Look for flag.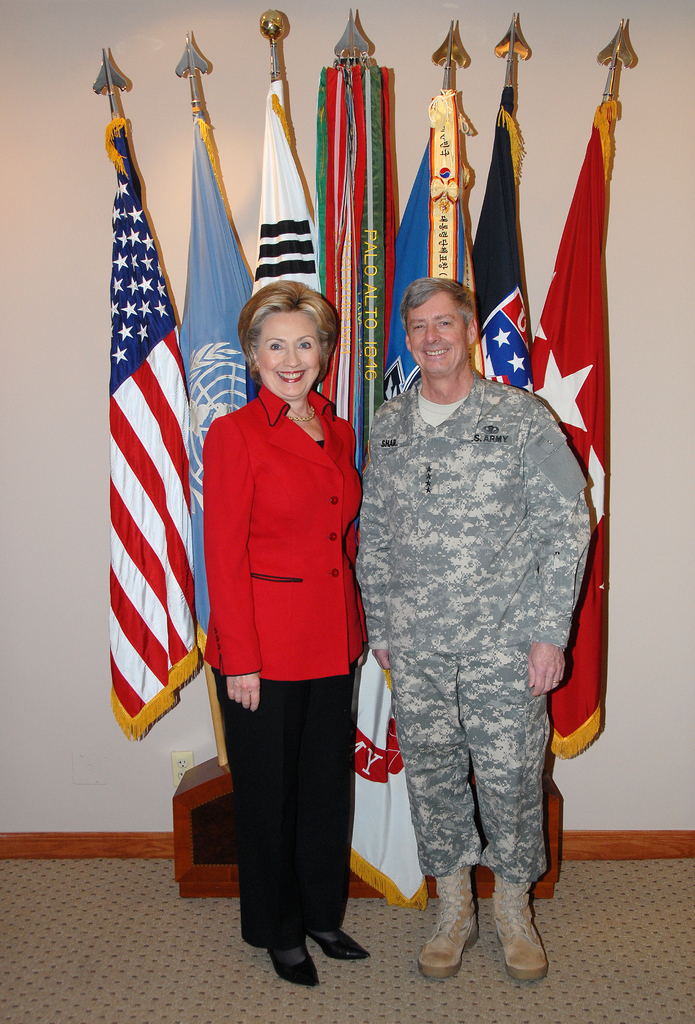
Found: 255:68:341:404.
